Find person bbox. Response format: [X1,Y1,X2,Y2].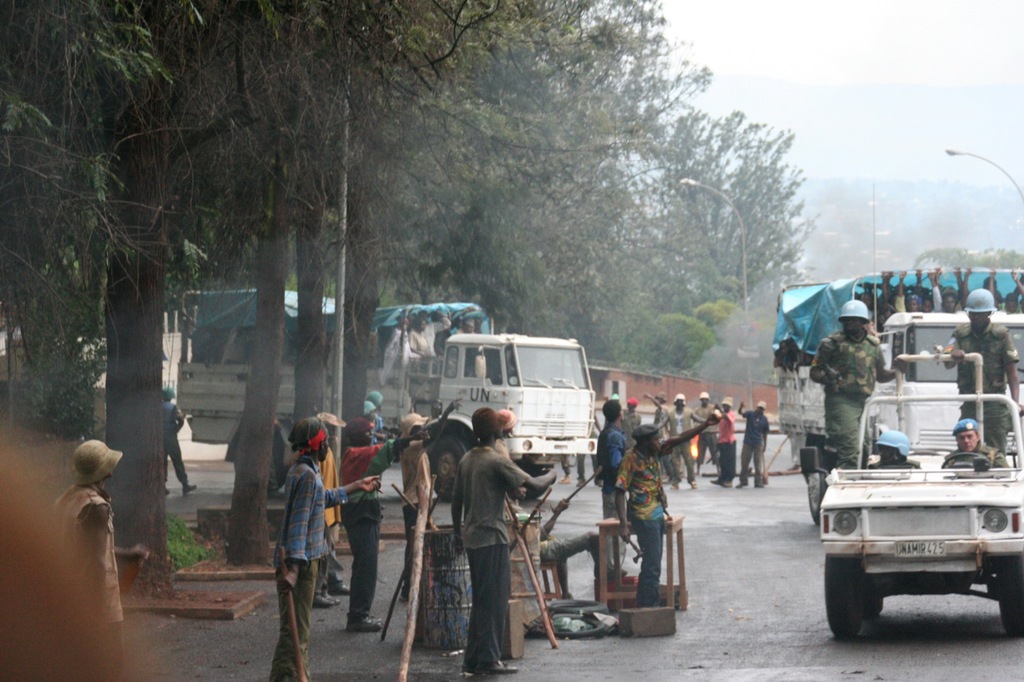
[645,393,668,467].
